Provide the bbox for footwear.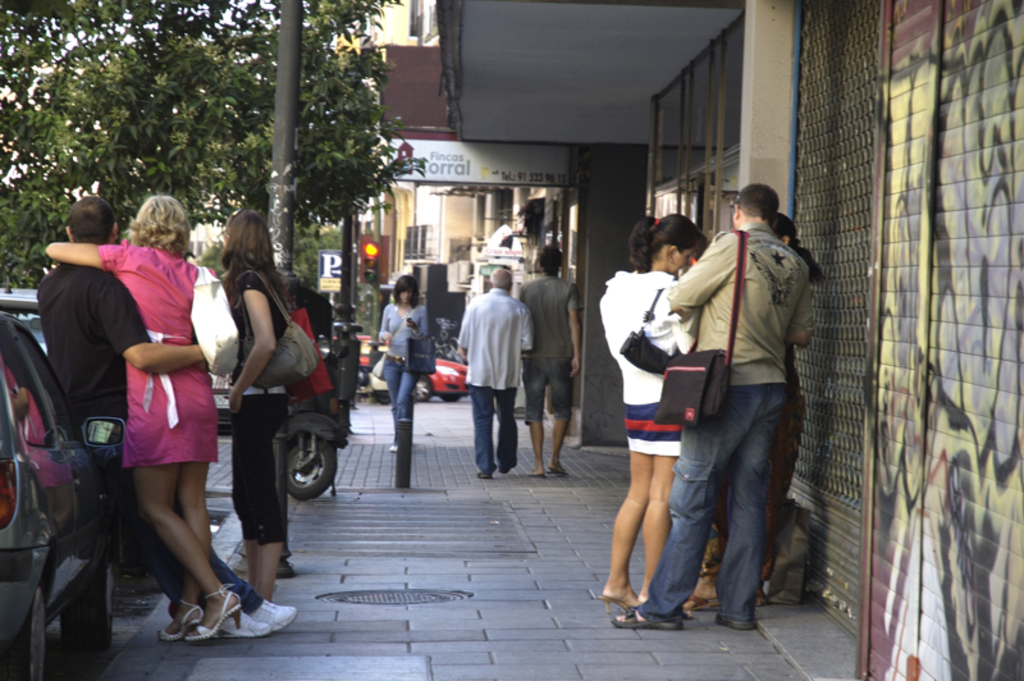
l=184, t=582, r=252, b=640.
